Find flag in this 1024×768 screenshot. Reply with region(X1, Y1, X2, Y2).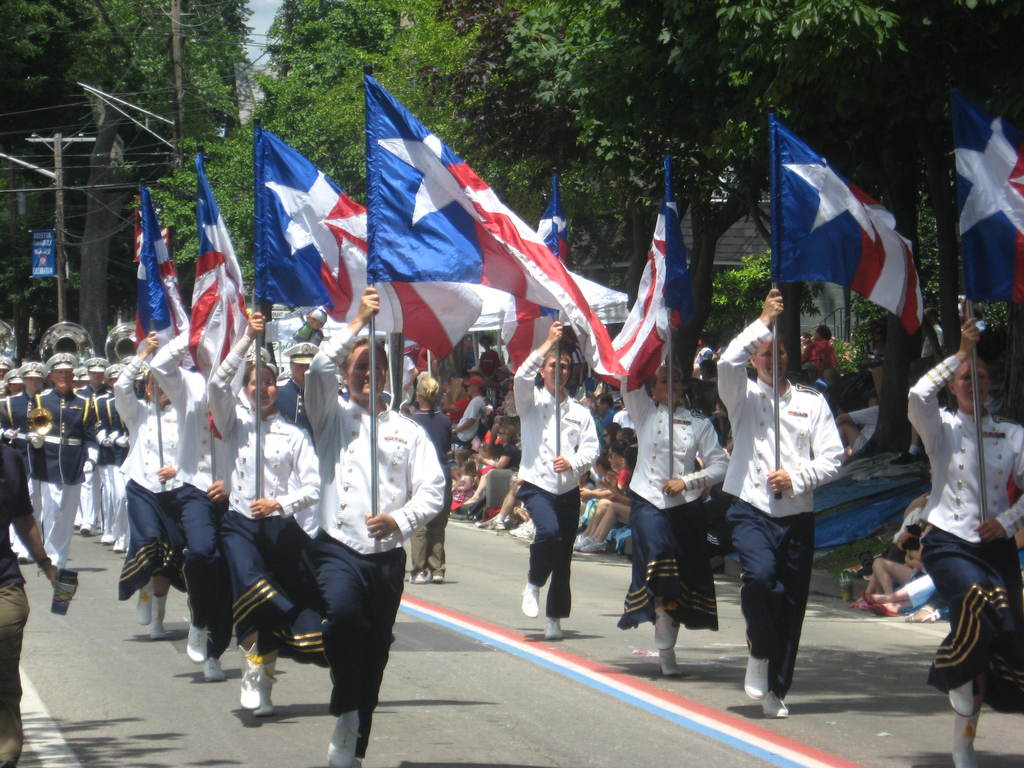
region(499, 293, 539, 375).
